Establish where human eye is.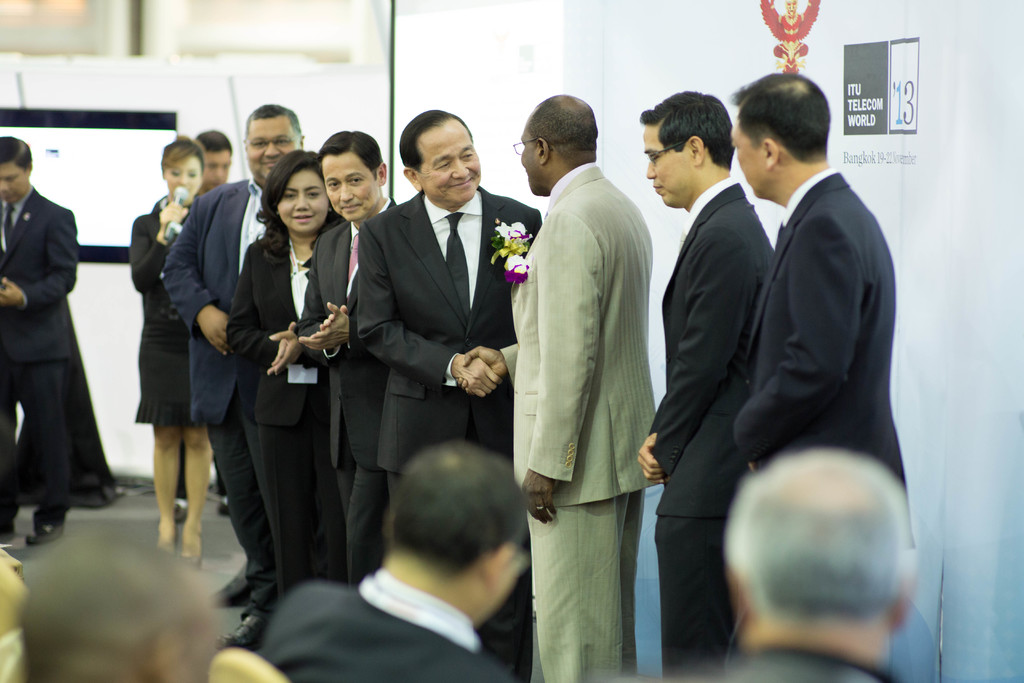
Established at (279,191,295,199).
